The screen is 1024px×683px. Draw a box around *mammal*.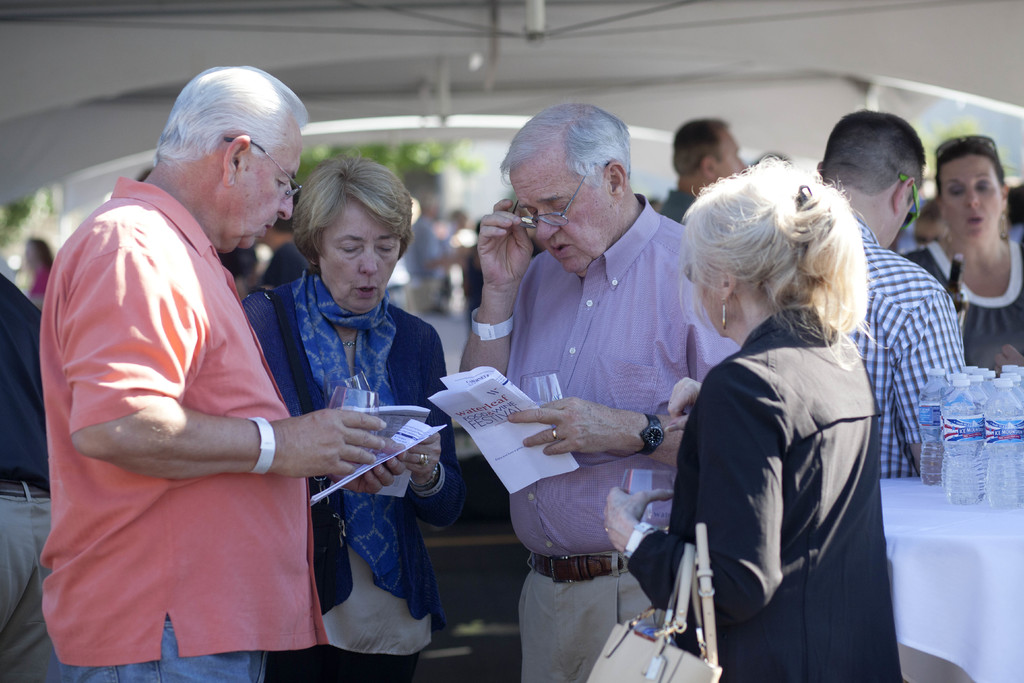
region(913, 194, 948, 250).
